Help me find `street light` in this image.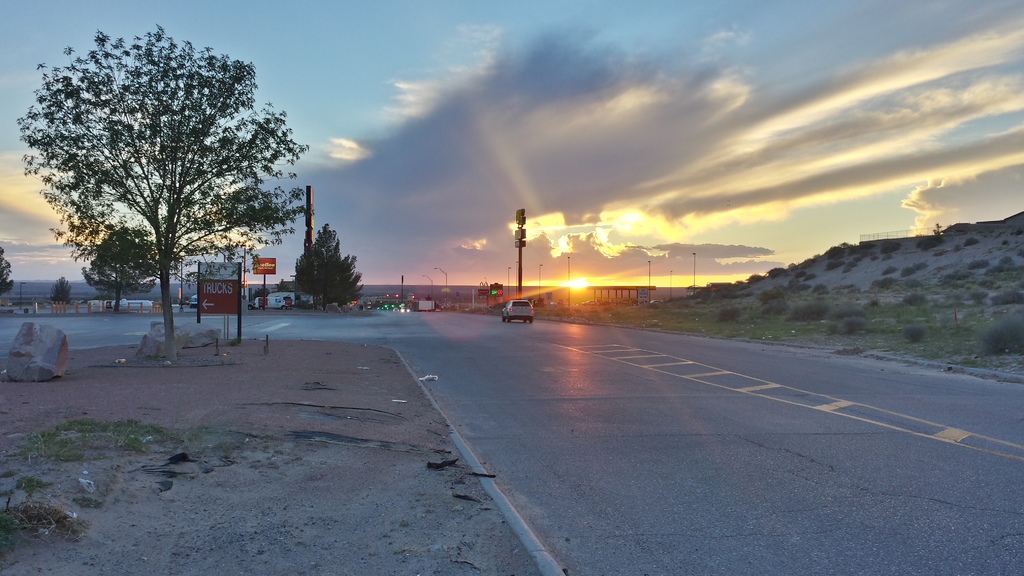
Found it: bbox(567, 255, 571, 308).
